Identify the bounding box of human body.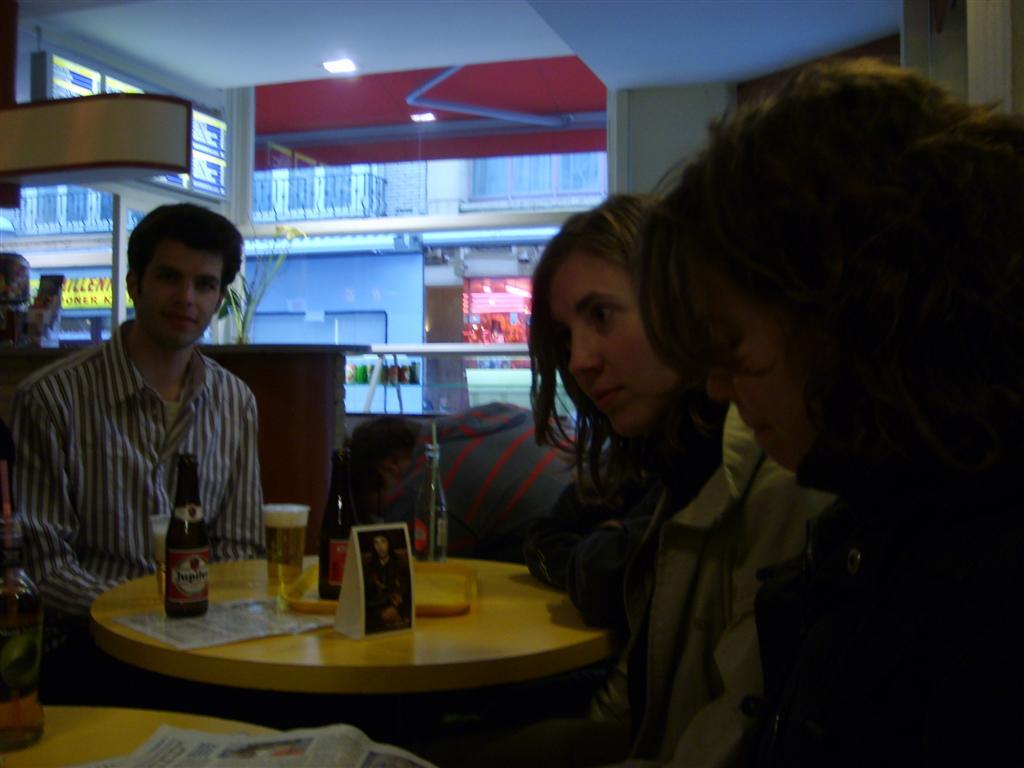
x1=20 y1=218 x2=271 y2=660.
